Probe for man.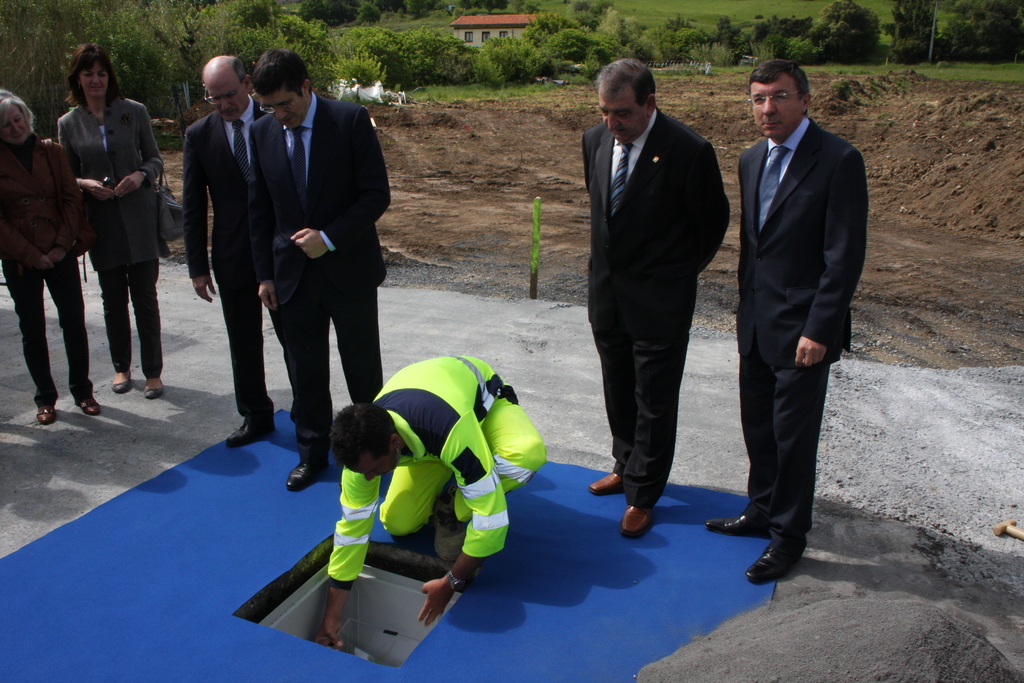
Probe result: [188, 55, 275, 450].
